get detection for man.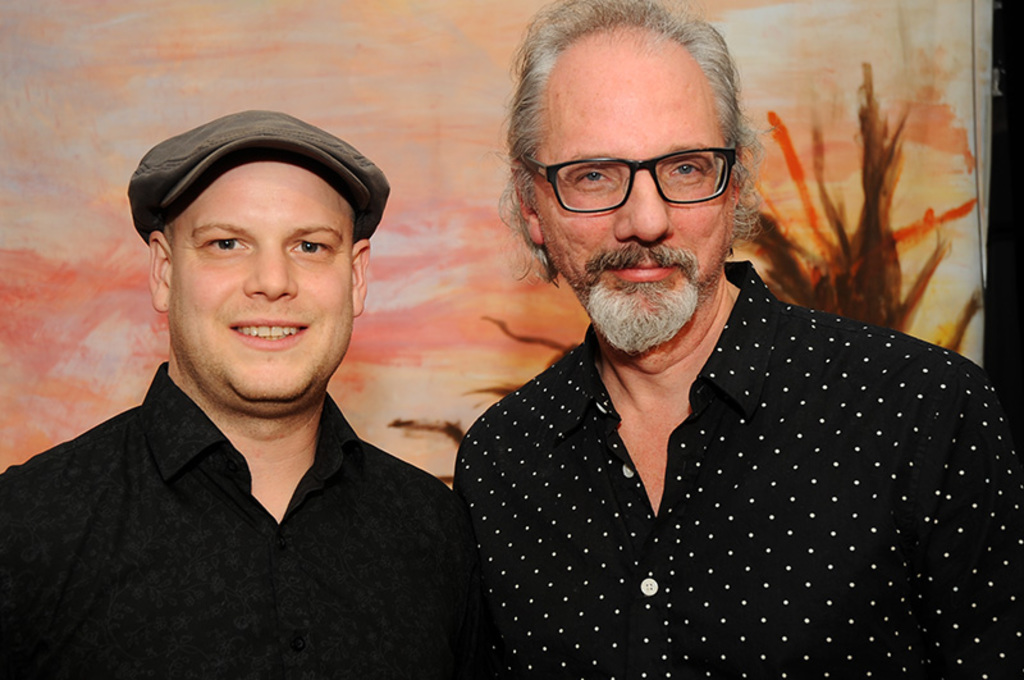
Detection: x1=456, y1=0, x2=1023, y2=679.
